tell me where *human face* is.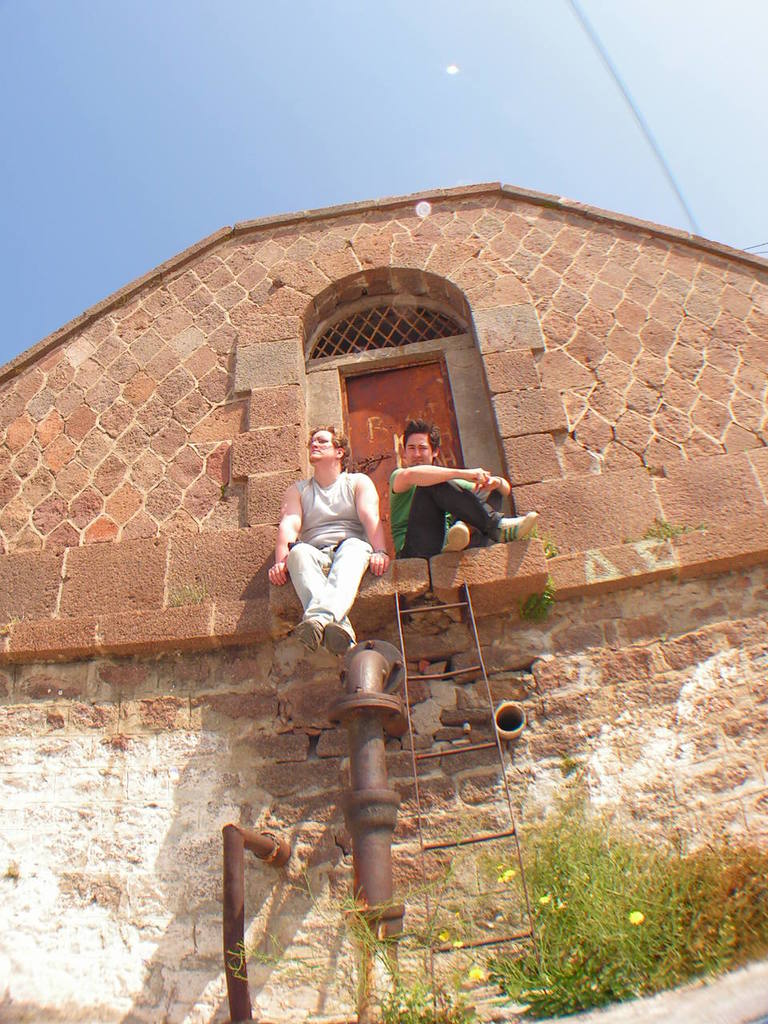
*human face* is at select_region(406, 424, 439, 475).
